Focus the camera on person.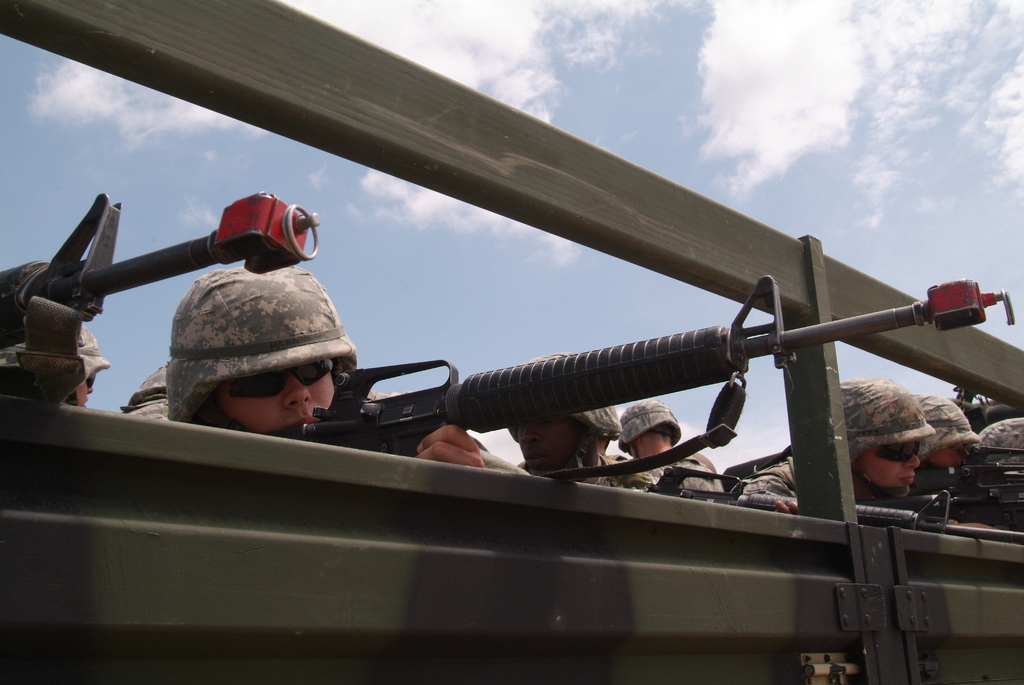
Focus region: x1=611, y1=392, x2=725, y2=505.
